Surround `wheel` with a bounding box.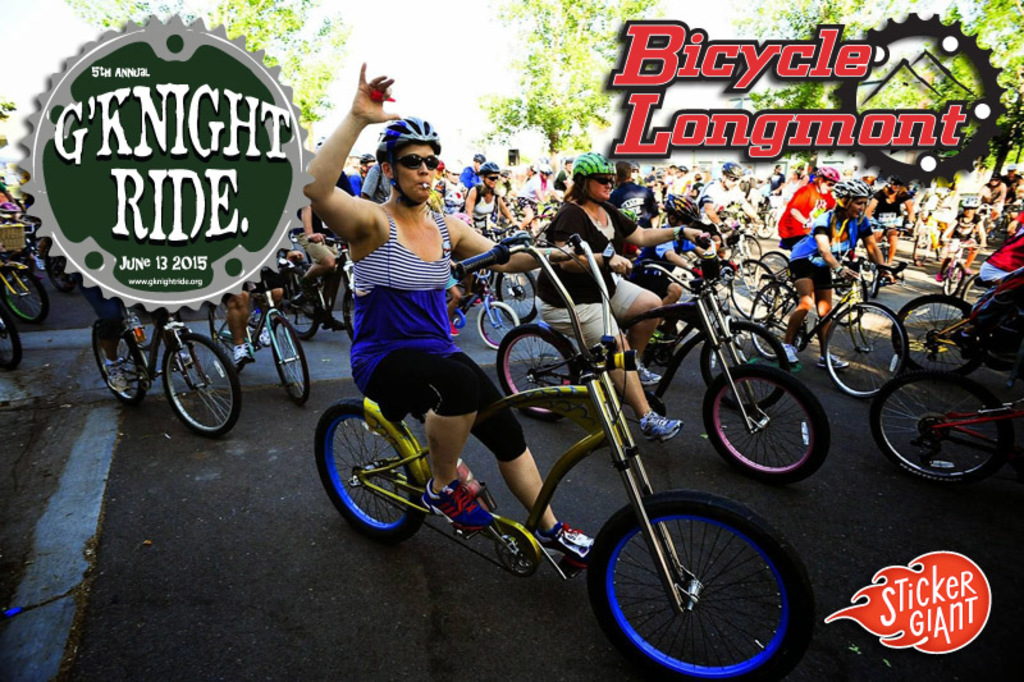
pyautogui.locateOnScreen(849, 369, 1015, 488).
